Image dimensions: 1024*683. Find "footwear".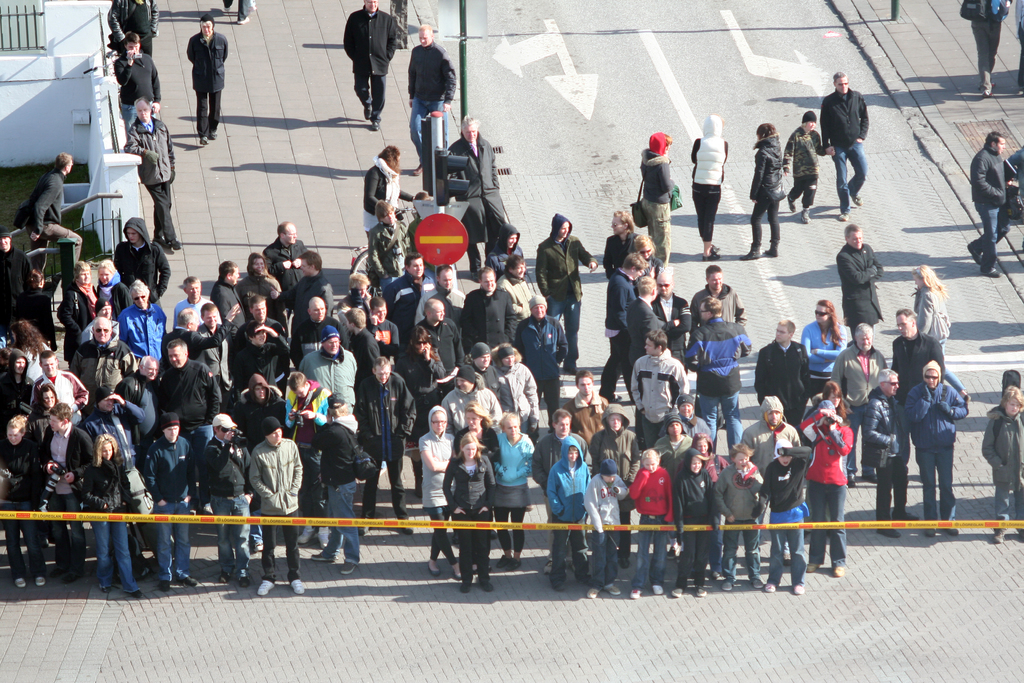
[239, 570, 249, 587].
